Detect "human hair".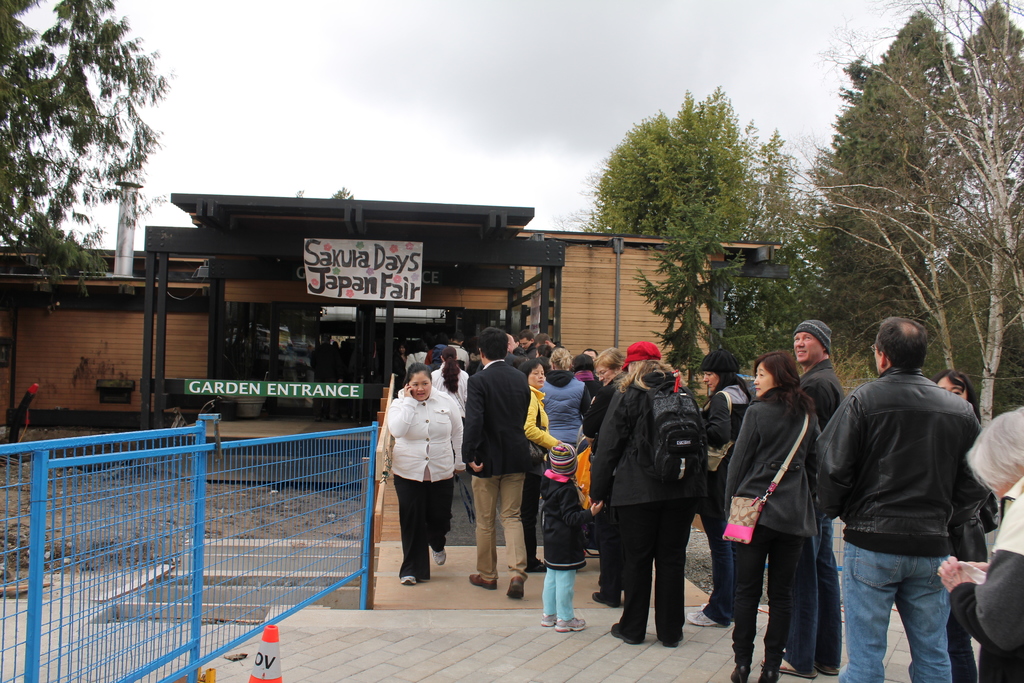
Detected at box=[590, 346, 626, 376].
